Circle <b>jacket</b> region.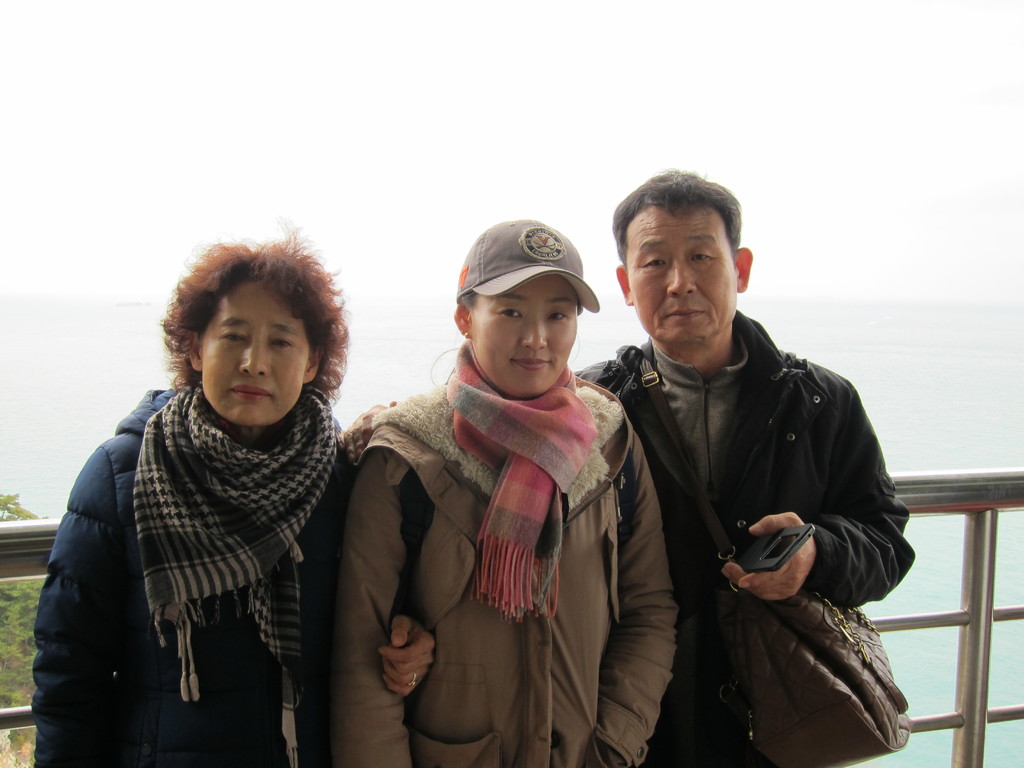
Region: bbox(35, 386, 358, 767).
